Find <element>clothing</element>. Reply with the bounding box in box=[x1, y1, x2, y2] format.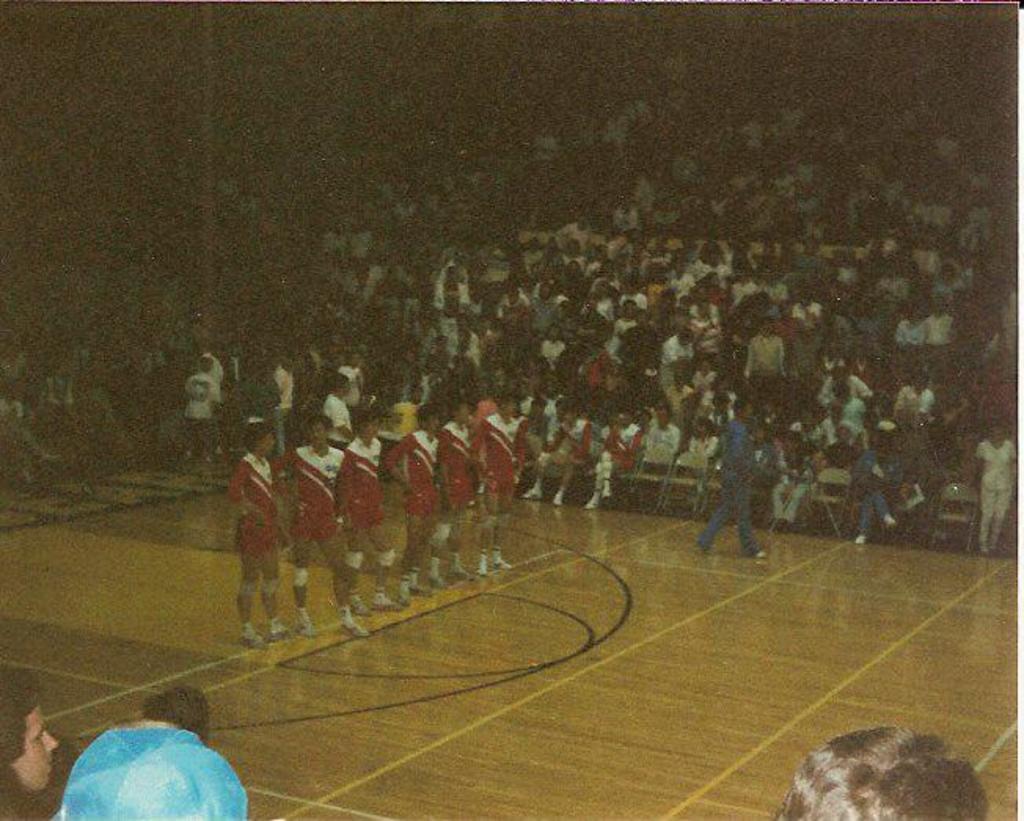
box=[741, 339, 777, 374].
